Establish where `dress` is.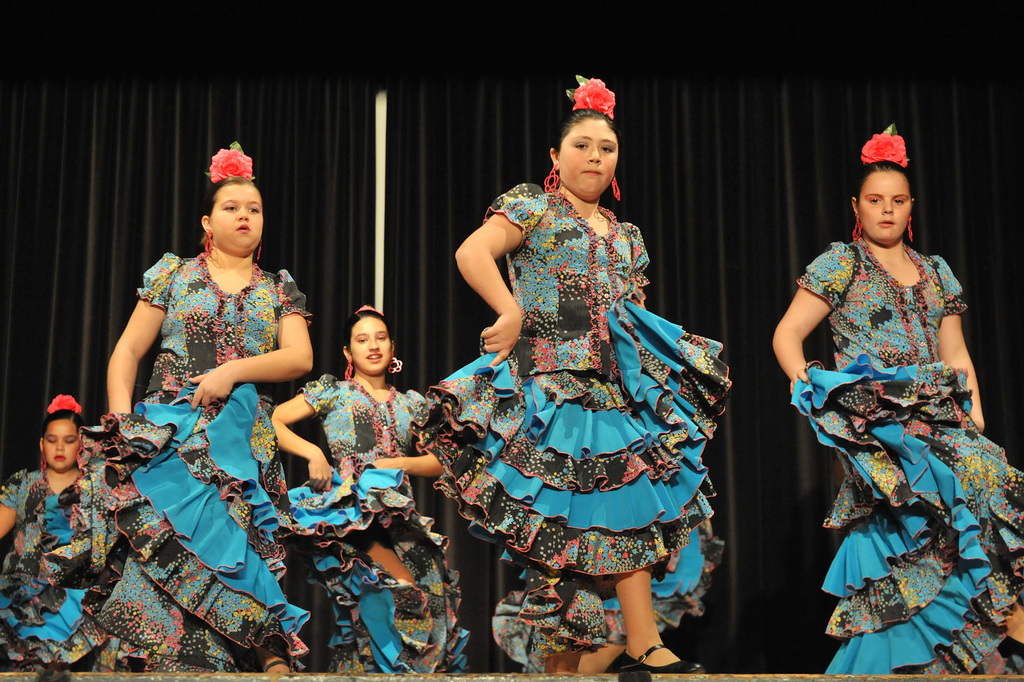
Established at x1=783 y1=233 x2=1023 y2=672.
